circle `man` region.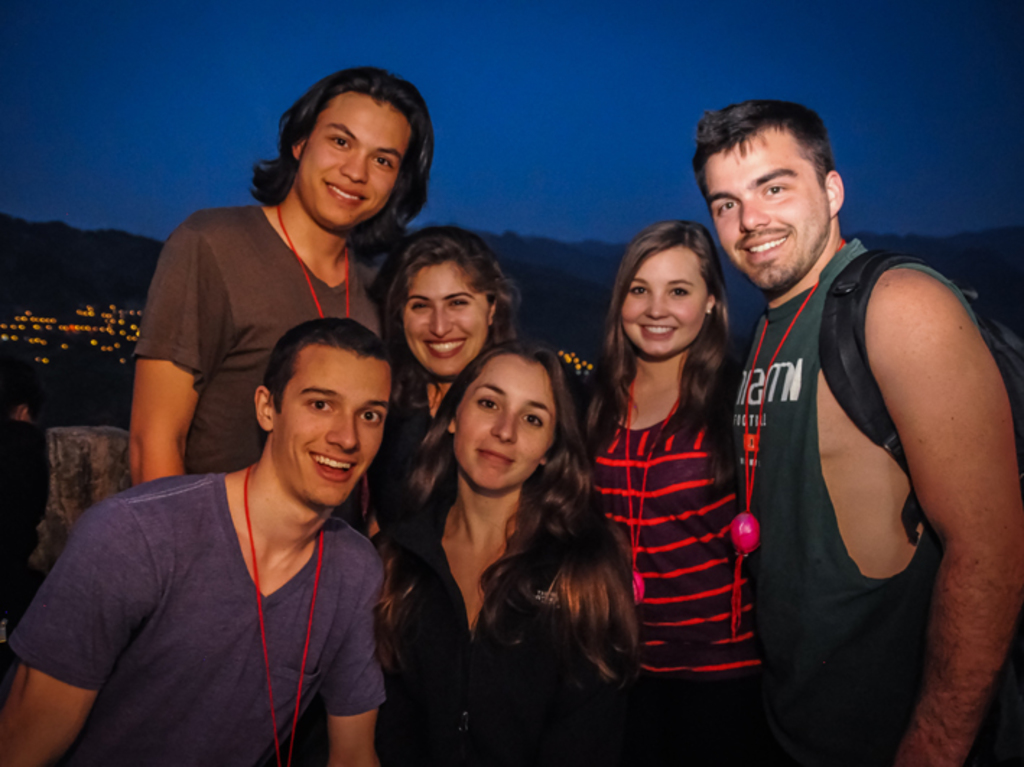
Region: [left=686, top=98, right=1023, bottom=766].
